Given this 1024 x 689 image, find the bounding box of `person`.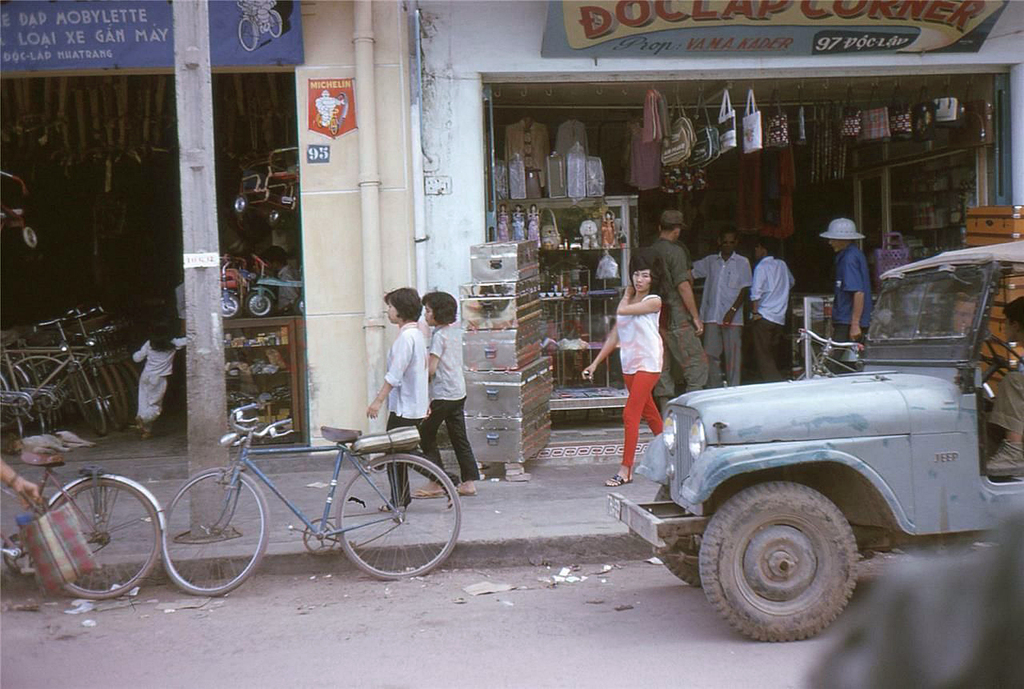
select_region(265, 246, 306, 310).
